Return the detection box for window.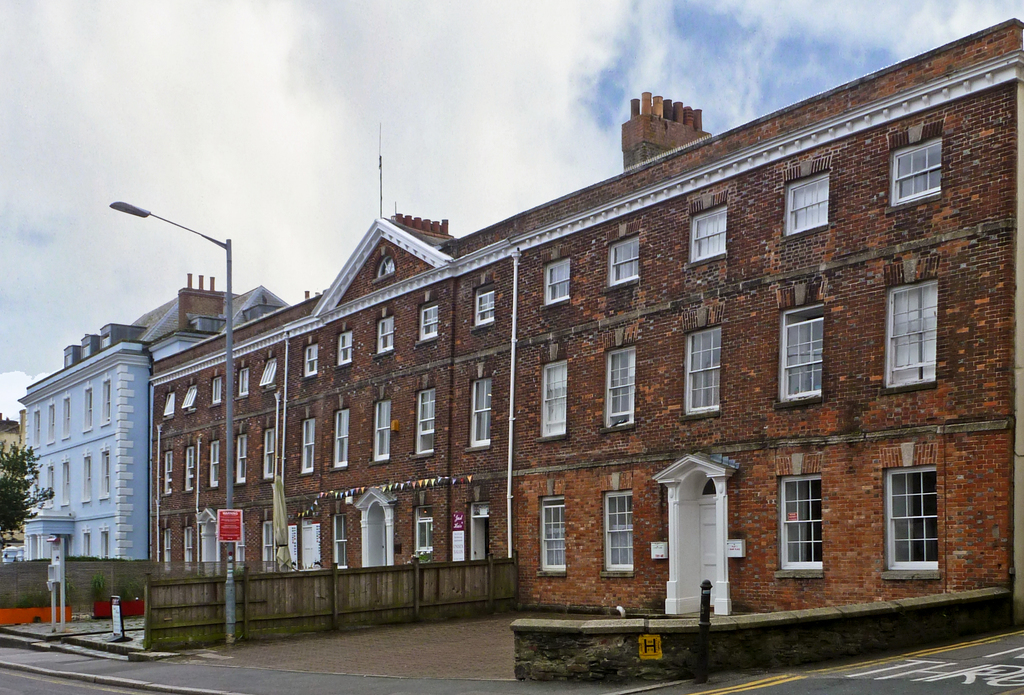
<box>607,236,642,286</box>.
